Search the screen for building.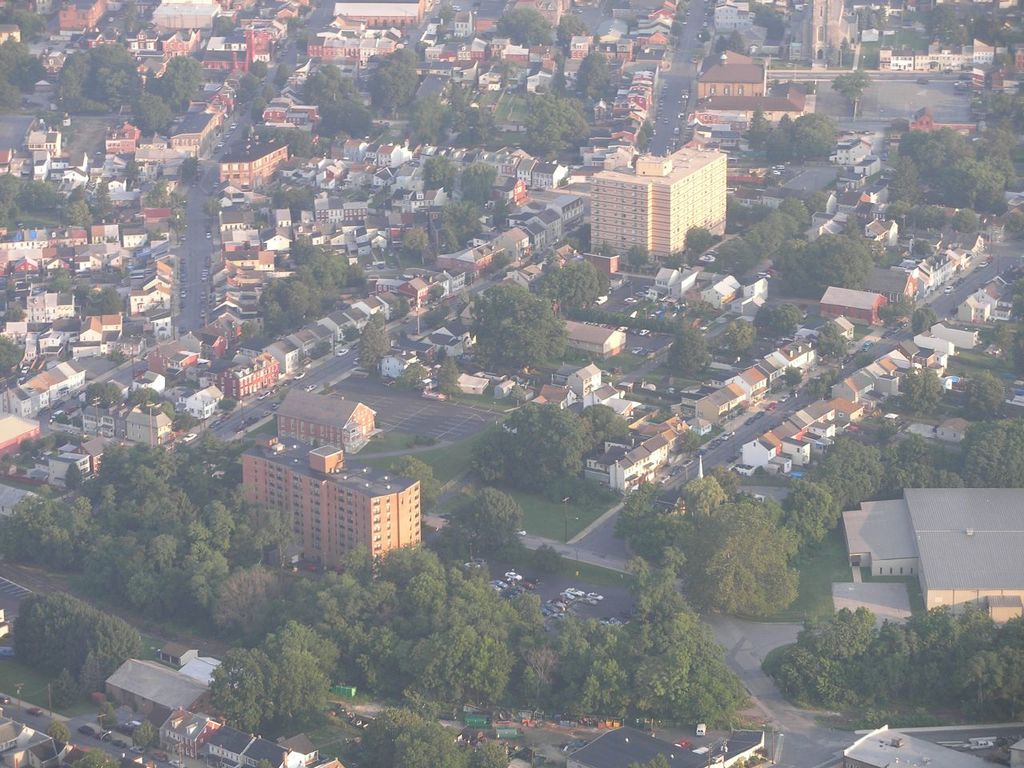
Found at 794:470:1023:690.
